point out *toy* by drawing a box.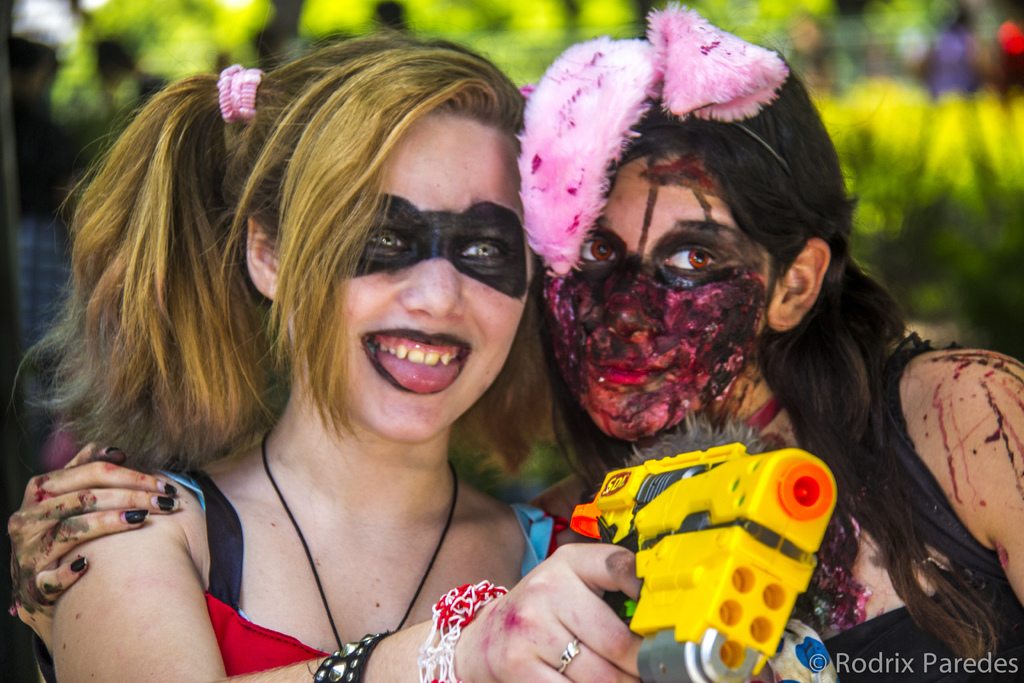
bbox=[559, 439, 839, 682].
